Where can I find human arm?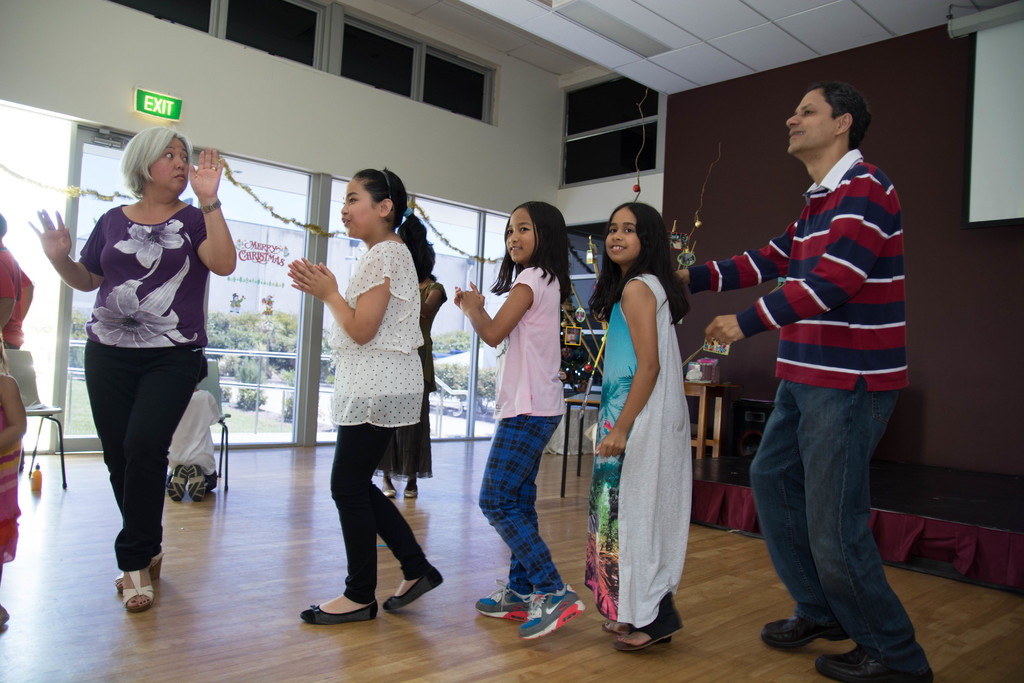
You can find it at (left=168, top=192, right=234, bottom=287).
